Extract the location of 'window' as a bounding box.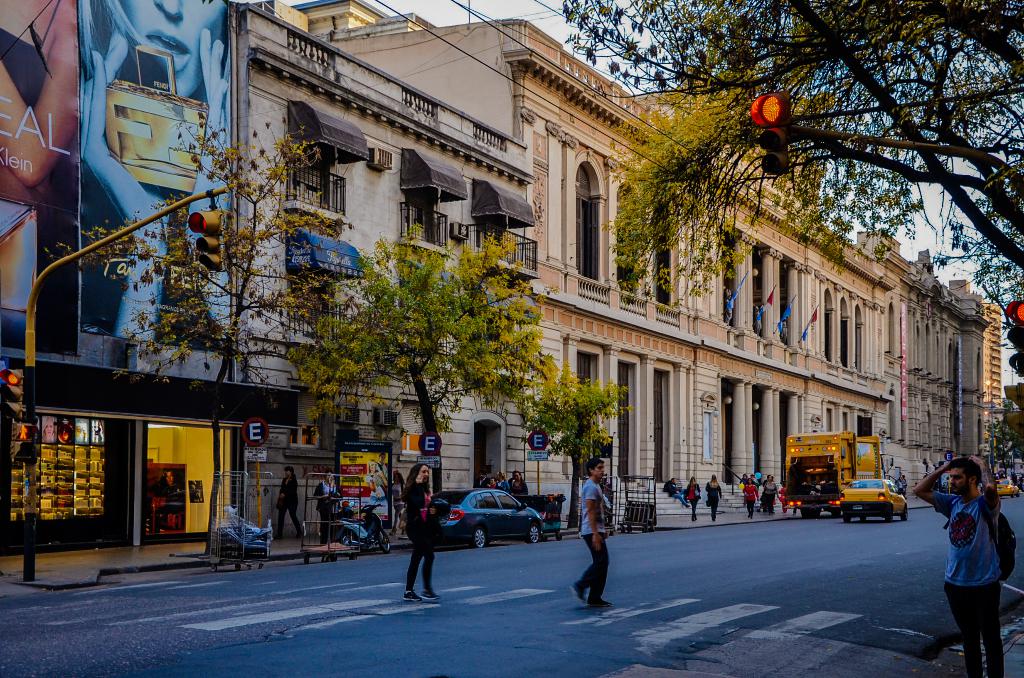
BBox(849, 301, 862, 377).
